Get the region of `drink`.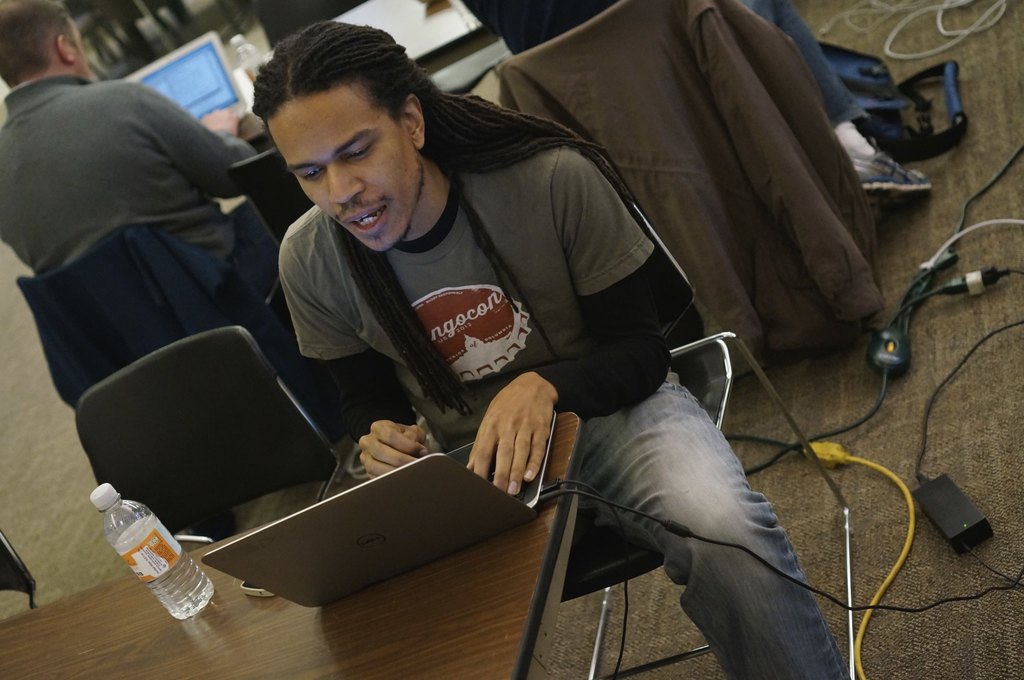
[86, 482, 215, 623].
